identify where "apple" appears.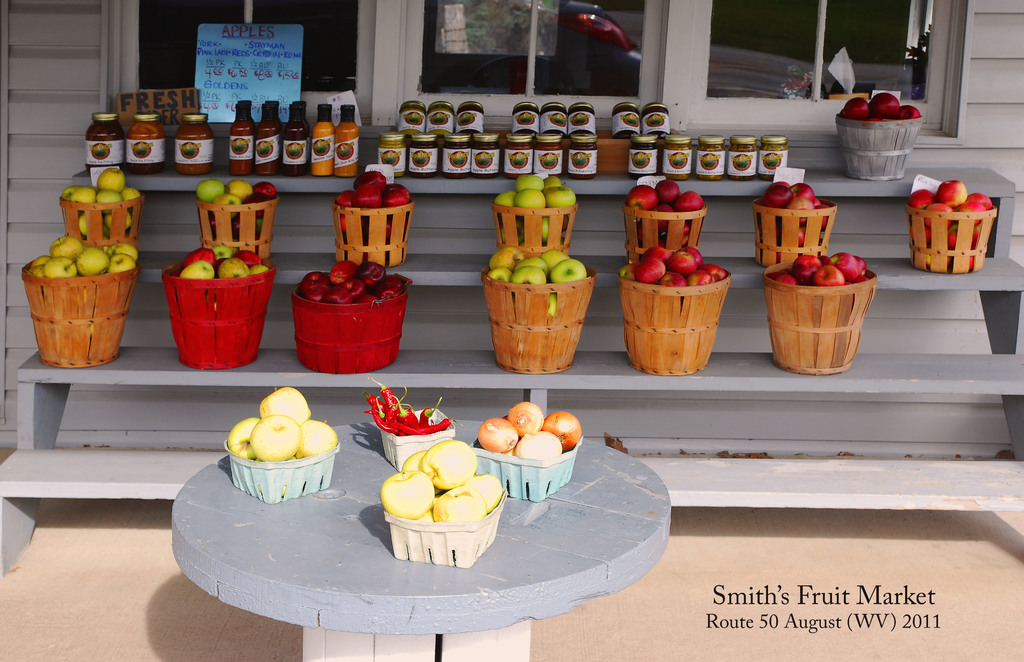
Appears at {"left": 436, "top": 486, "right": 486, "bottom": 523}.
